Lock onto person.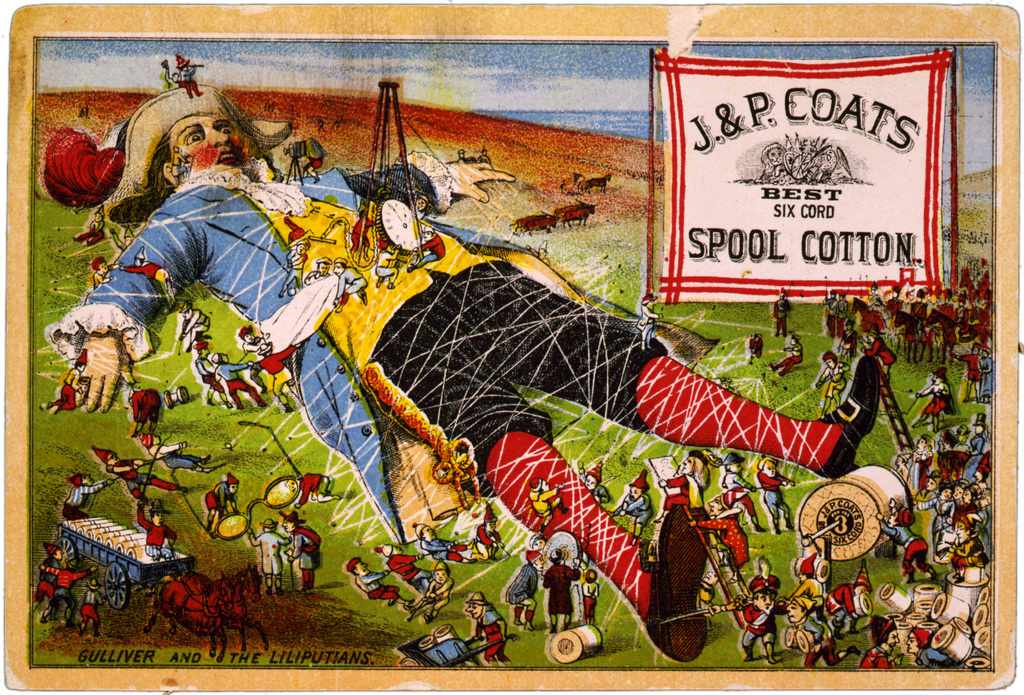
Locked: (74, 200, 112, 242).
